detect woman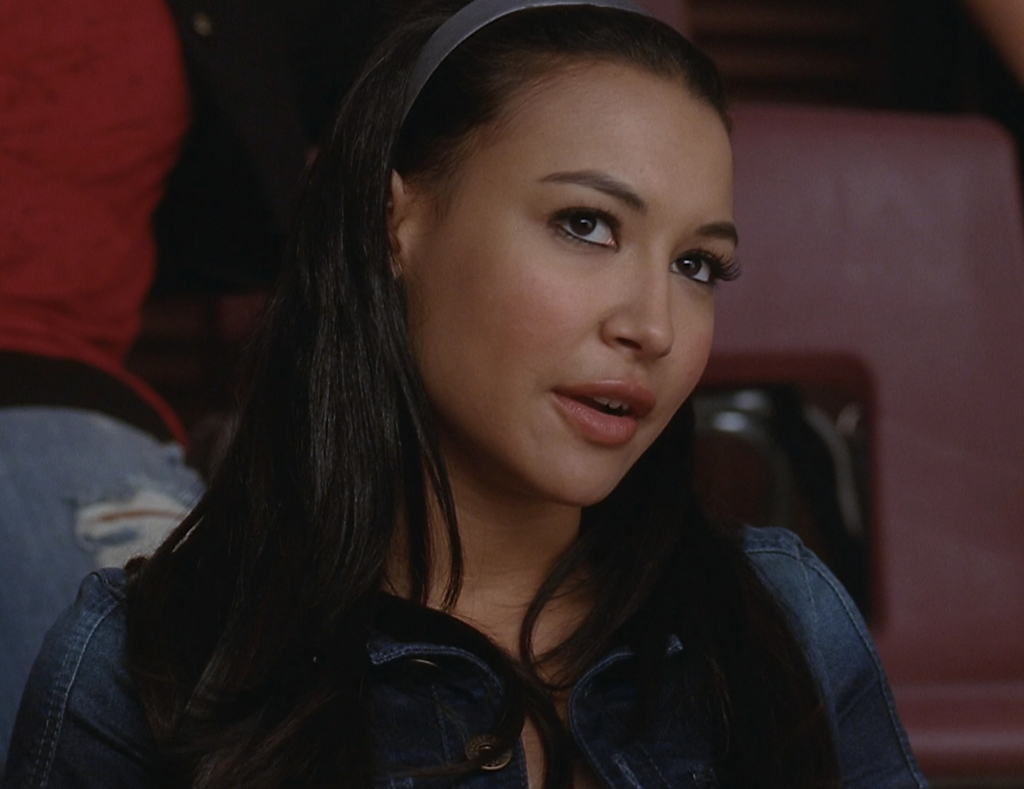
BBox(38, 1, 925, 783)
